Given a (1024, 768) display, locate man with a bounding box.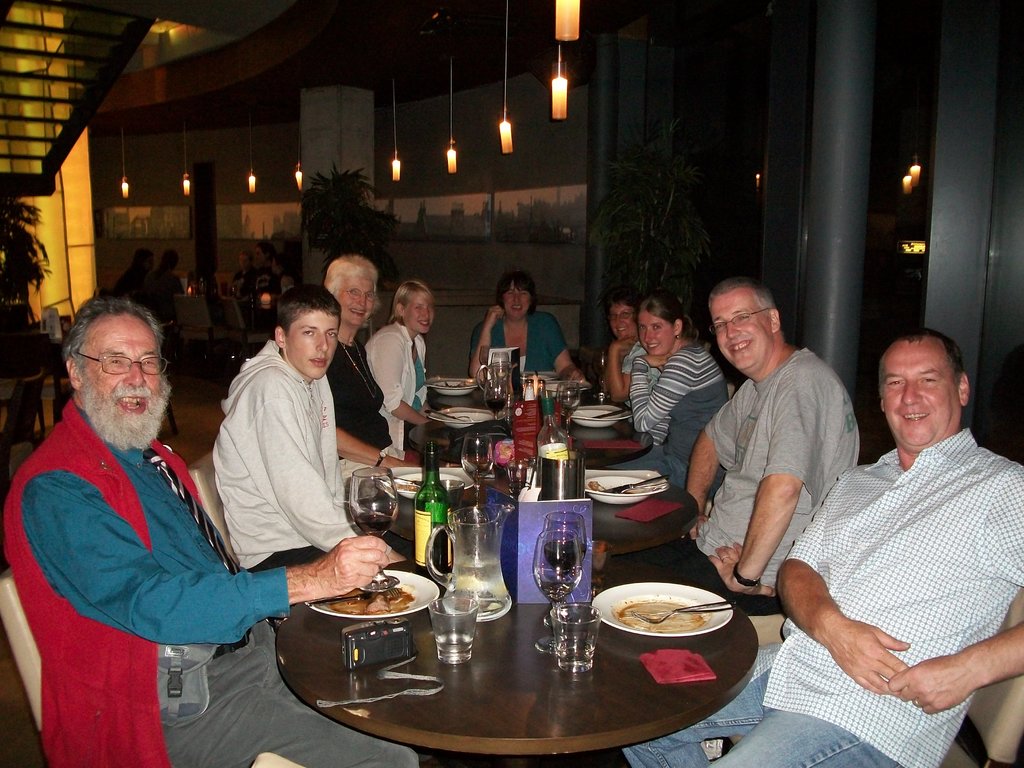
Located: {"x1": 676, "y1": 277, "x2": 860, "y2": 604}.
